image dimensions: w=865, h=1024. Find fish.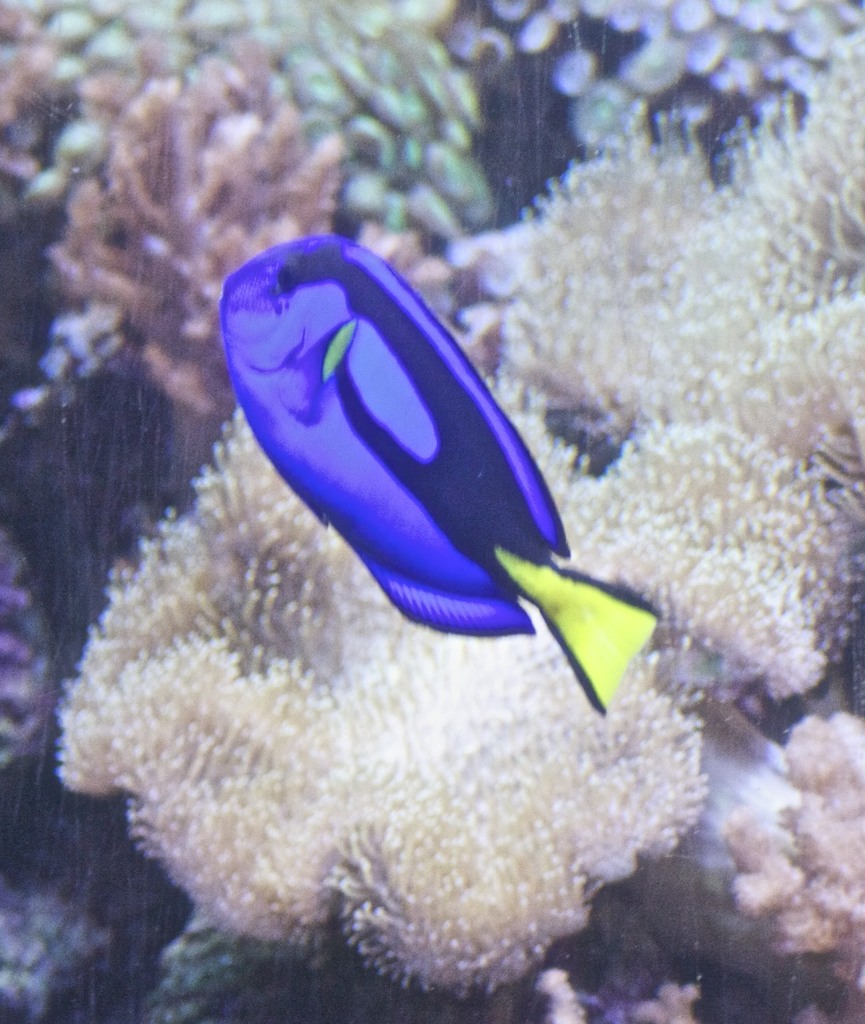
bbox(186, 200, 653, 770).
